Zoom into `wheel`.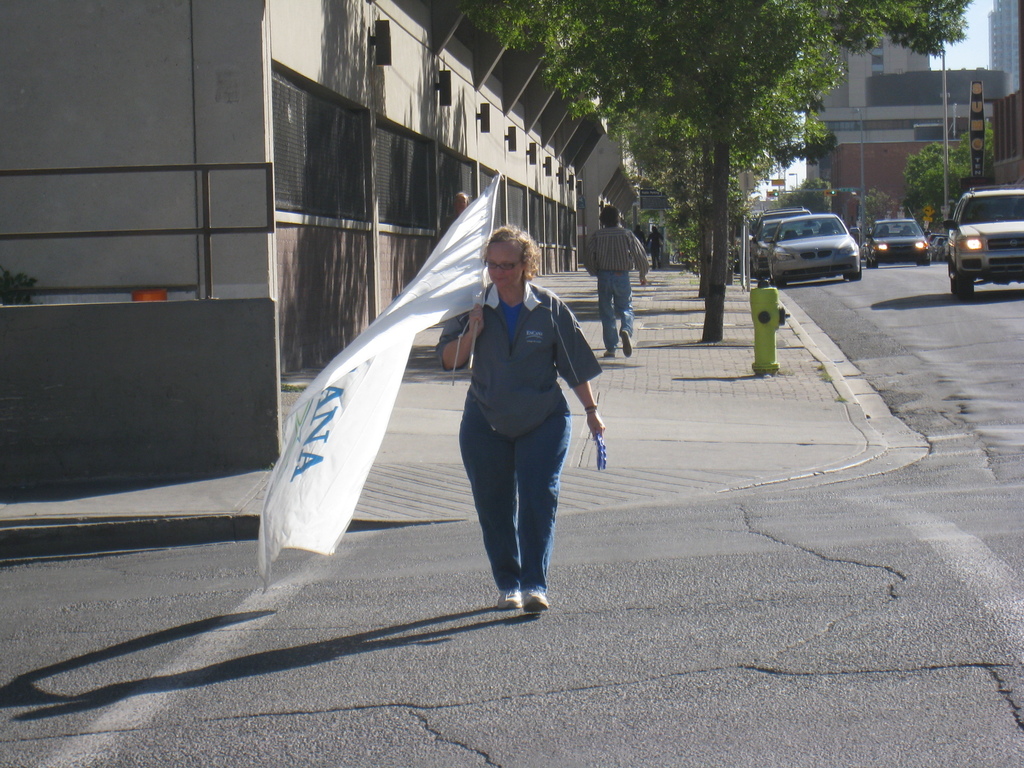
Zoom target: detection(868, 259, 872, 269).
